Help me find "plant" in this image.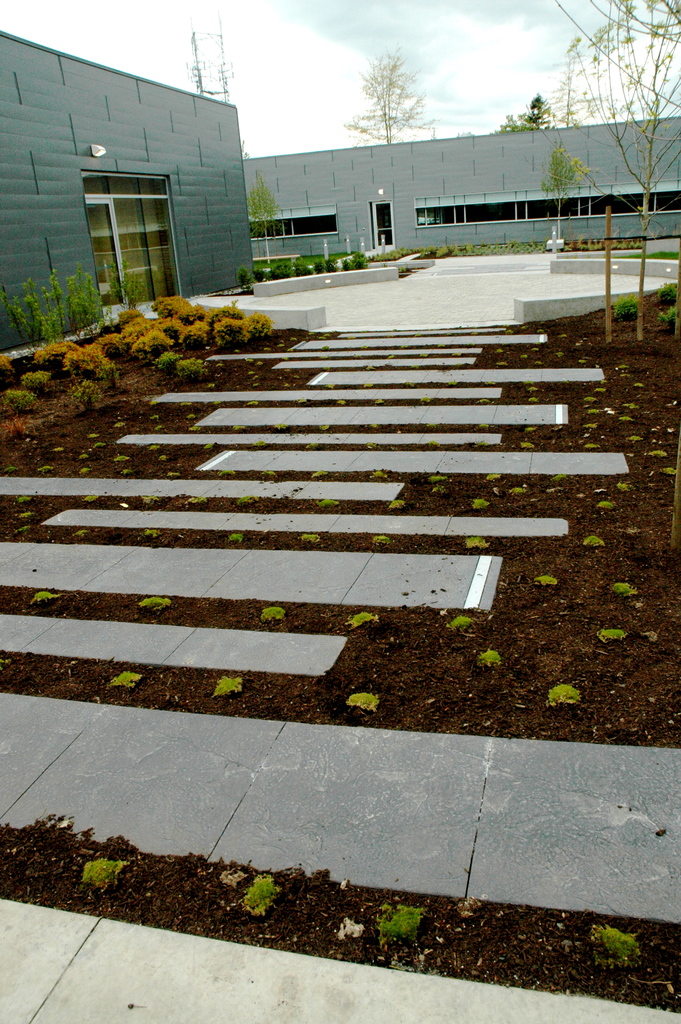
Found it: Rect(140, 490, 170, 514).
